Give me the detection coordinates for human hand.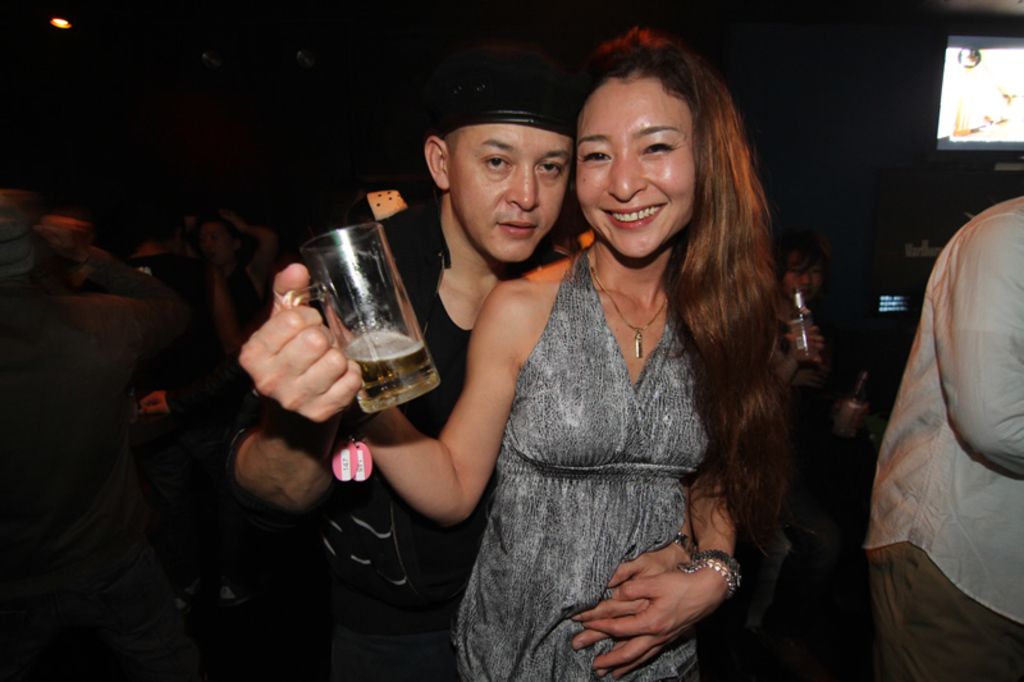
box=[219, 205, 247, 237].
